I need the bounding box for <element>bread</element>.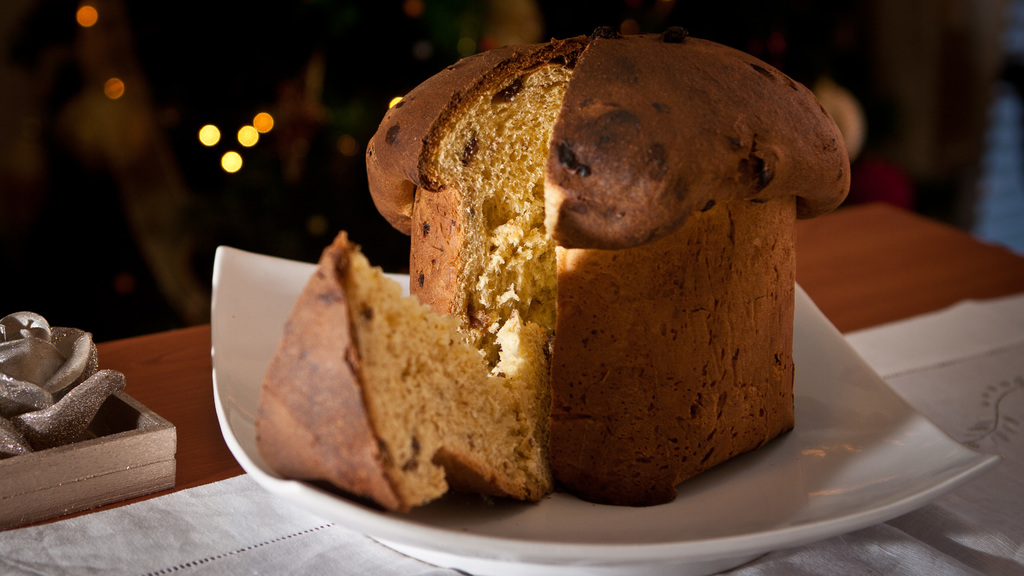
Here it is: (255, 22, 823, 478).
